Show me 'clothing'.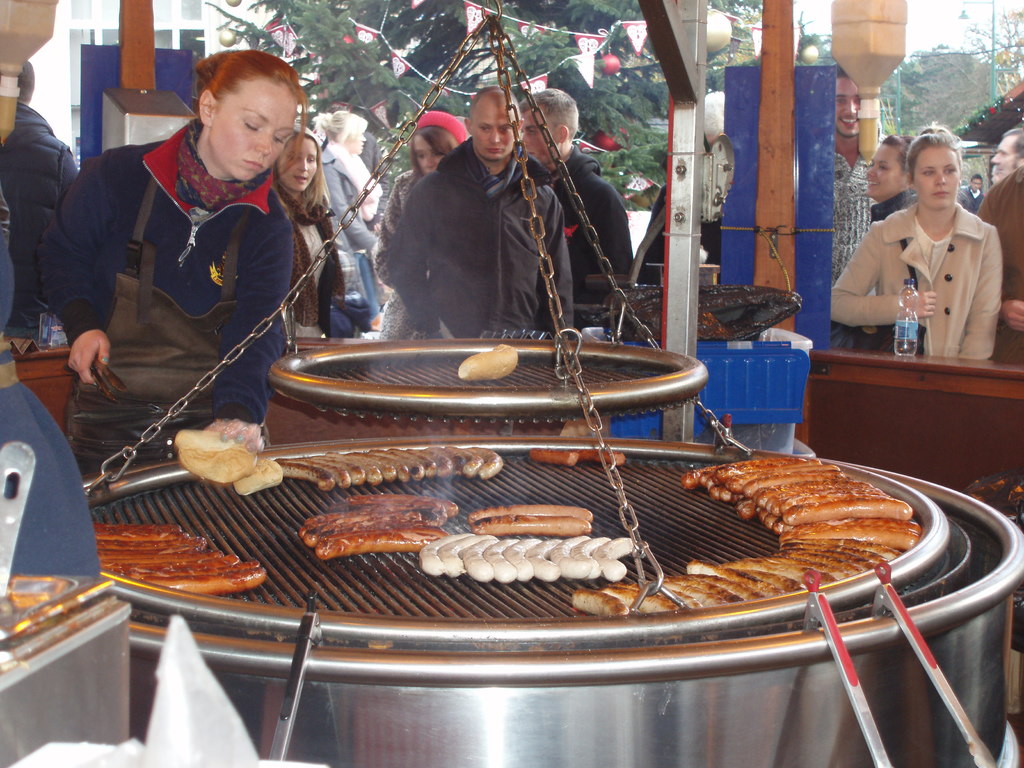
'clothing' is here: crop(272, 191, 340, 330).
